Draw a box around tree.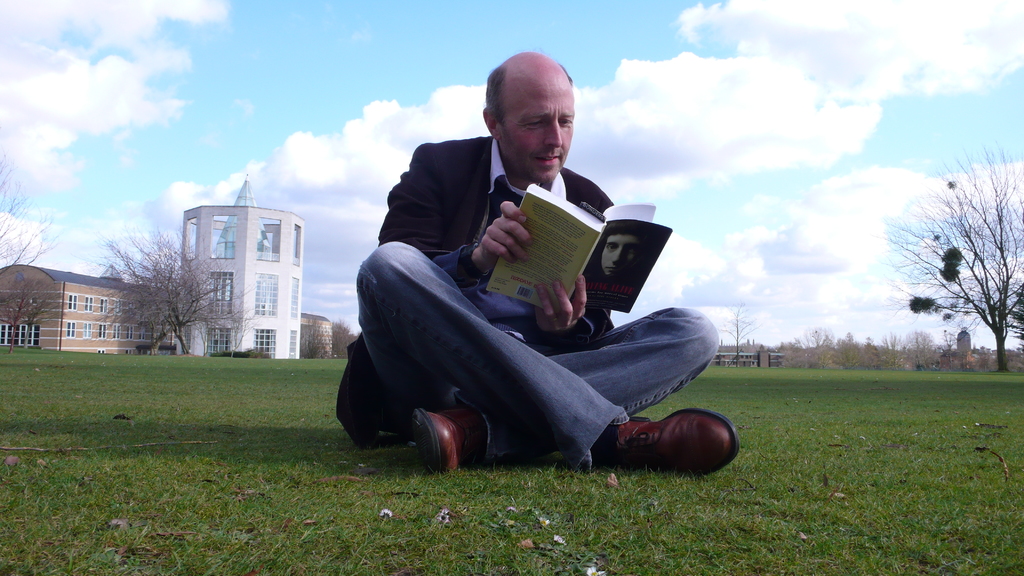
<box>883,142,1023,376</box>.
